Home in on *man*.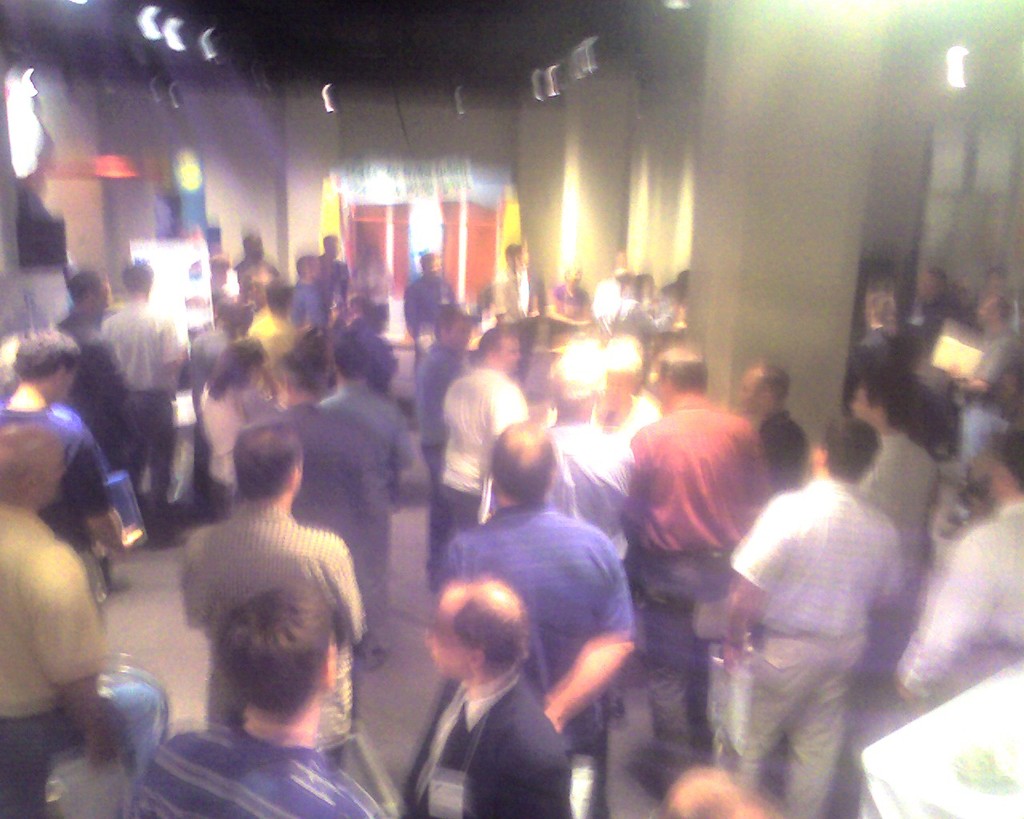
Homed in at [x1=436, y1=419, x2=636, y2=818].
